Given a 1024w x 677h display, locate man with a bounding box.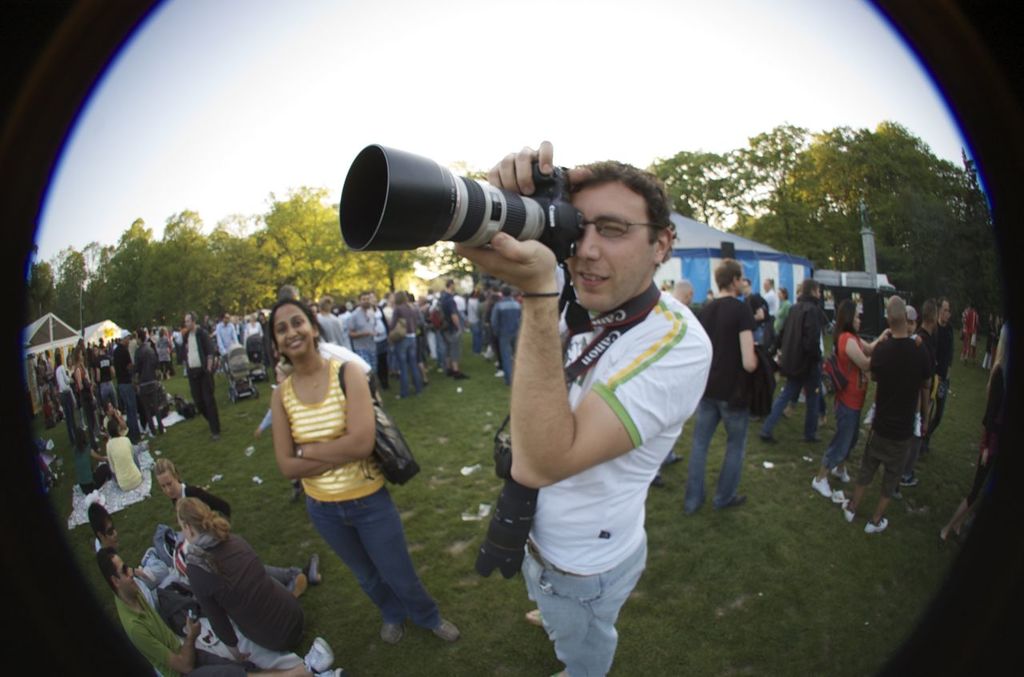
Located: select_region(219, 310, 238, 395).
